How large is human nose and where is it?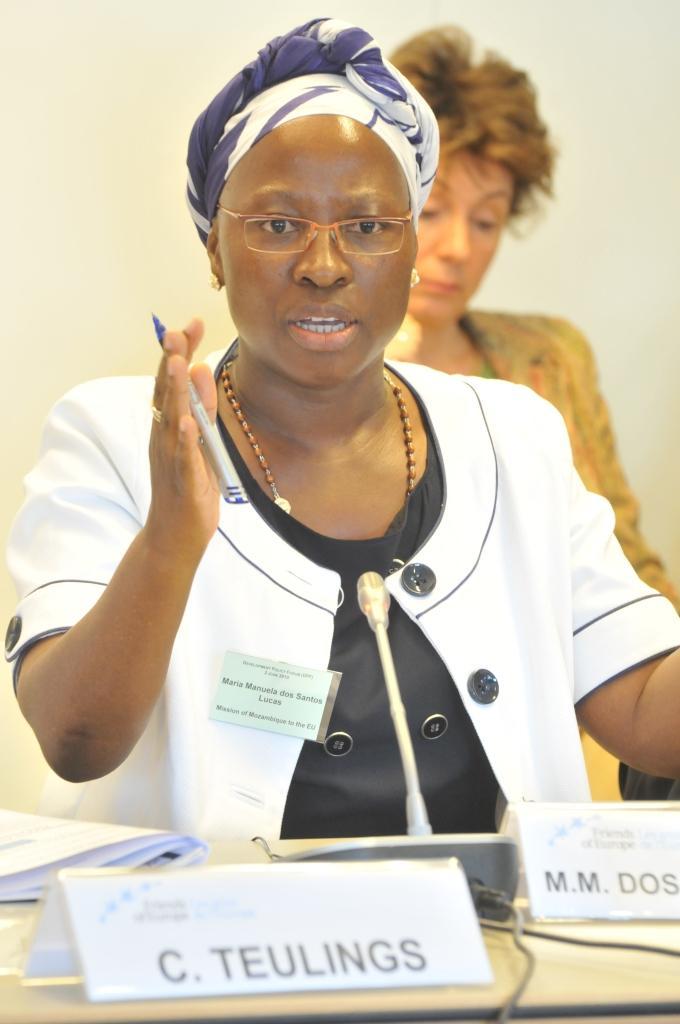
Bounding box: region(435, 215, 472, 265).
